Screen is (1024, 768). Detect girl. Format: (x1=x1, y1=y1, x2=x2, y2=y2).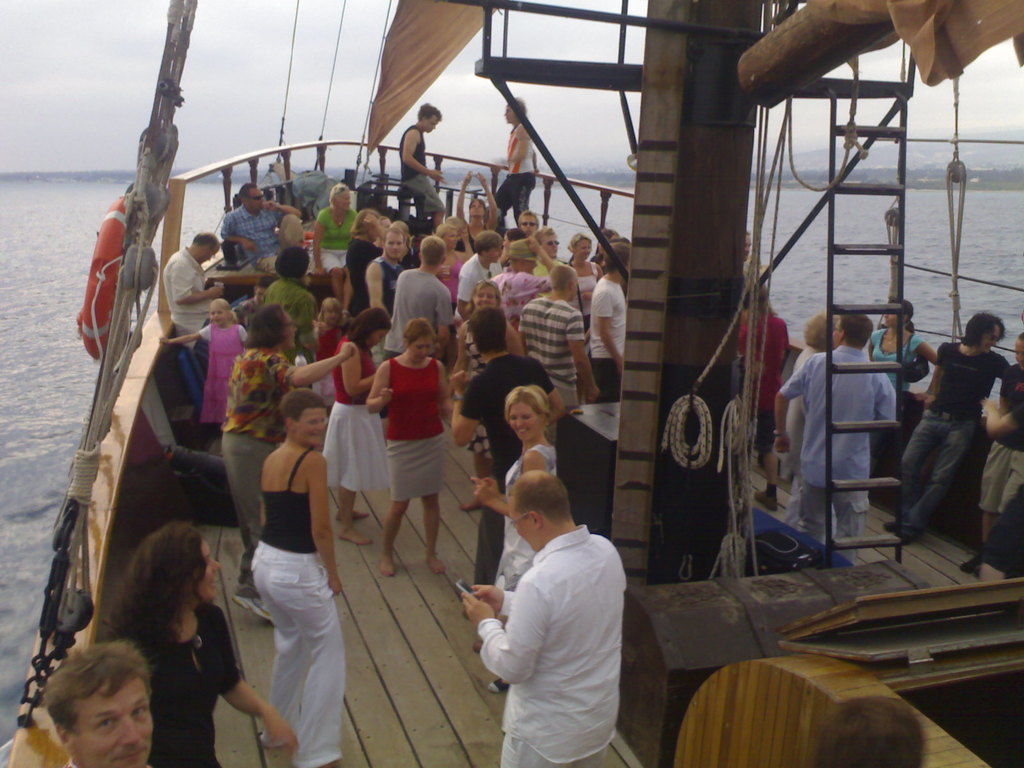
(x1=475, y1=376, x2=557, y2=694).
